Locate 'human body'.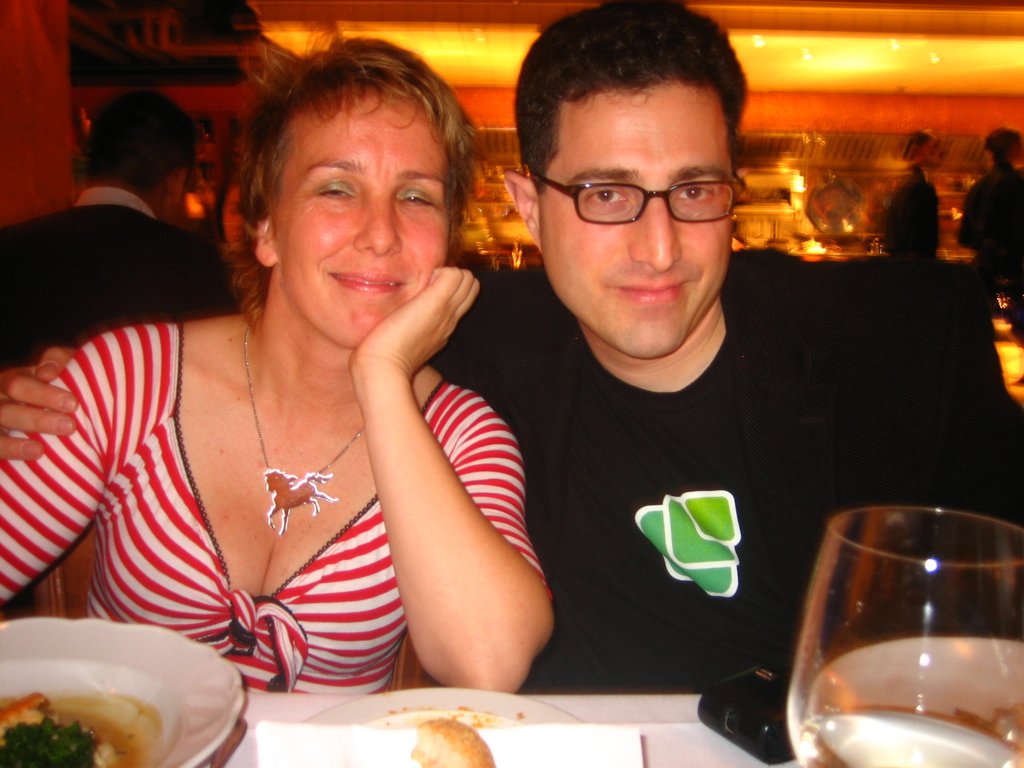
Bounding box: <region>0, 29, 559, 700</region>.
